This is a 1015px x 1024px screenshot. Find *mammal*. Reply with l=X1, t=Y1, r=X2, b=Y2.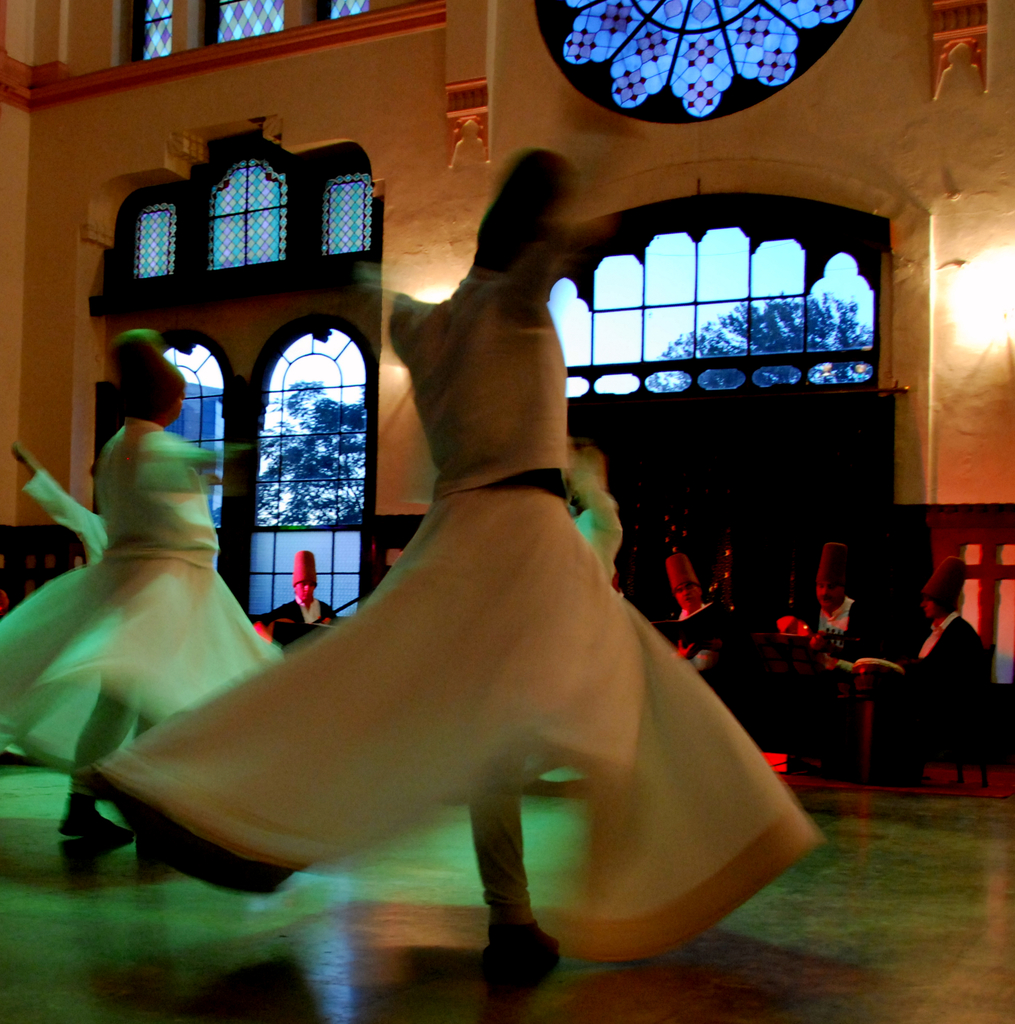
l=670, t=585, r=728, b=671.
